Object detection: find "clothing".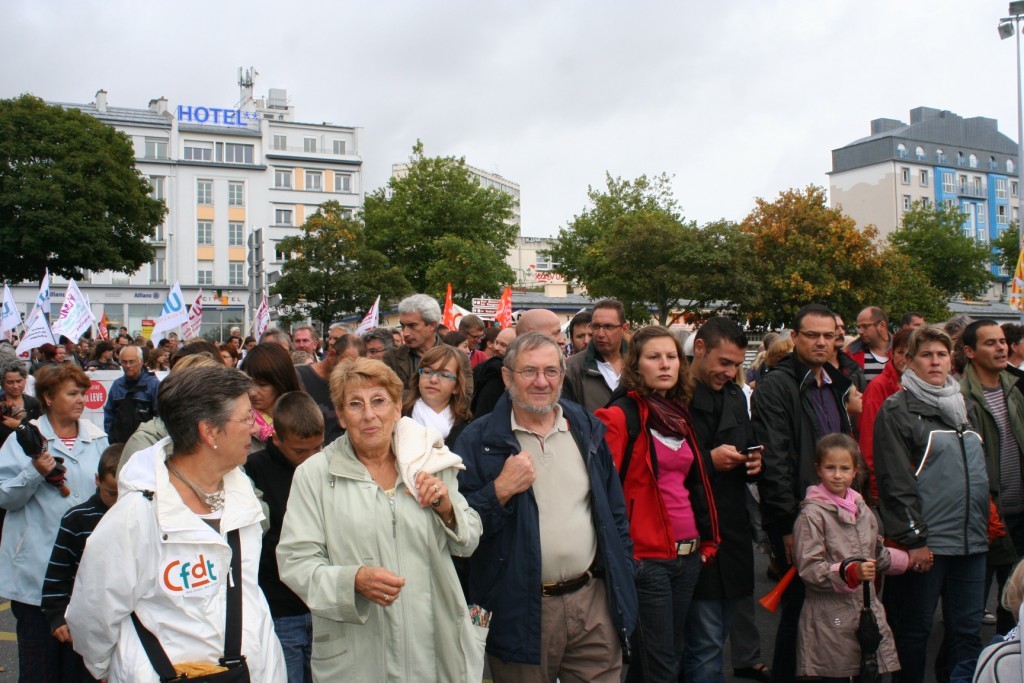
[862, 363, 904, 463].
